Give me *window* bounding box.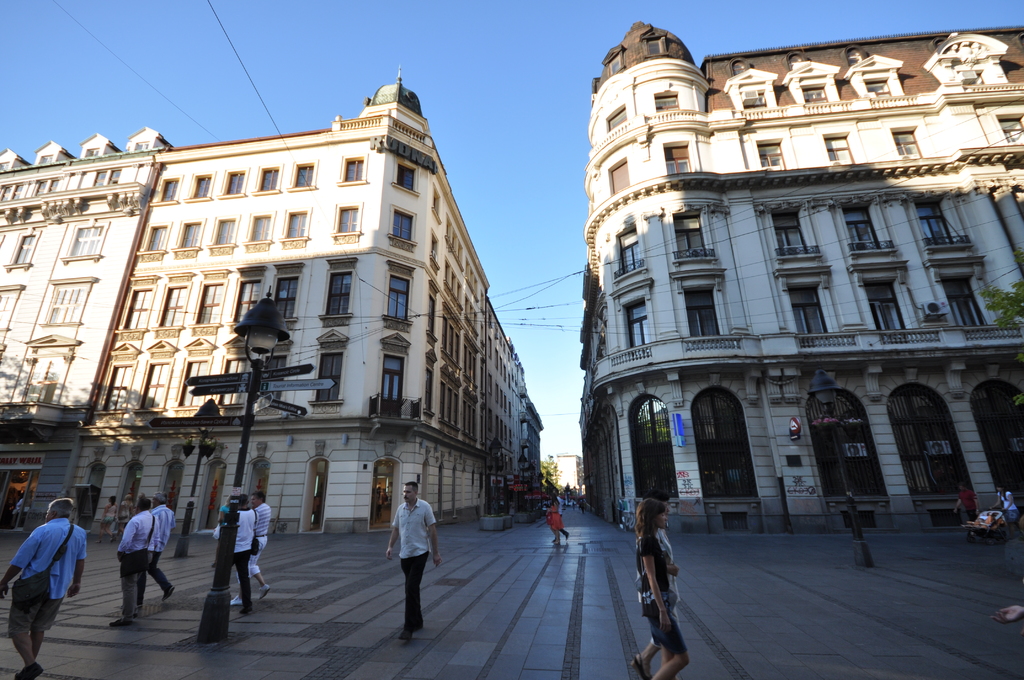
(x1=0, y1=279, x2=25, y2=334).
